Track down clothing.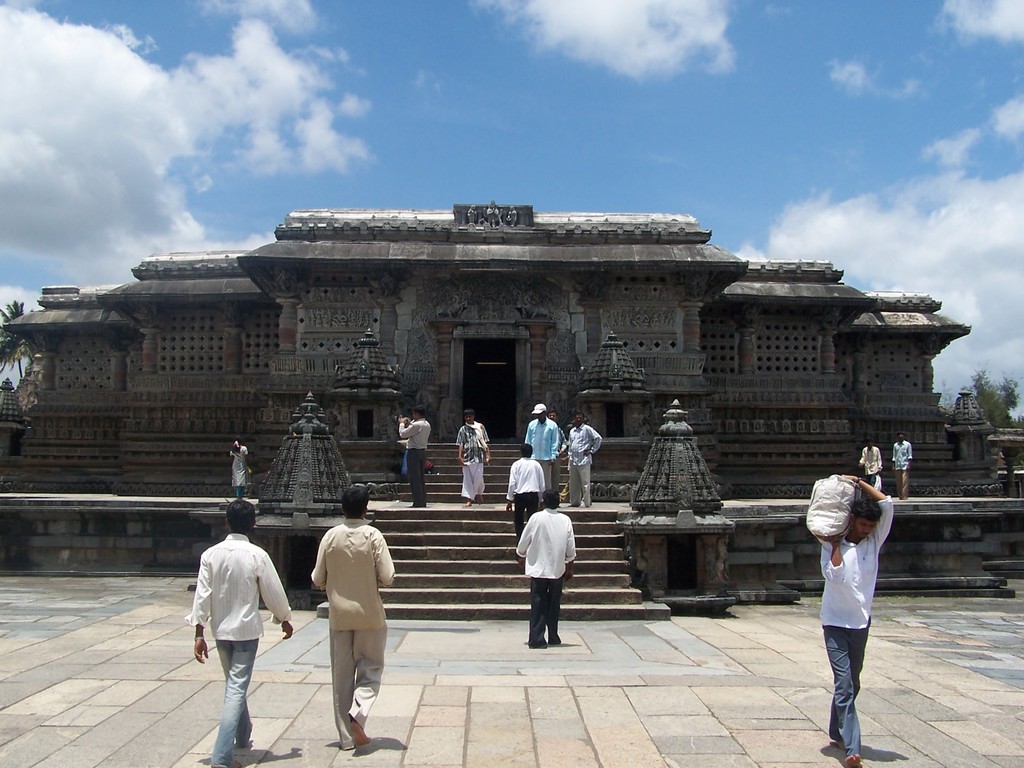
Tracked to box=[458, 421, 490, 503].
